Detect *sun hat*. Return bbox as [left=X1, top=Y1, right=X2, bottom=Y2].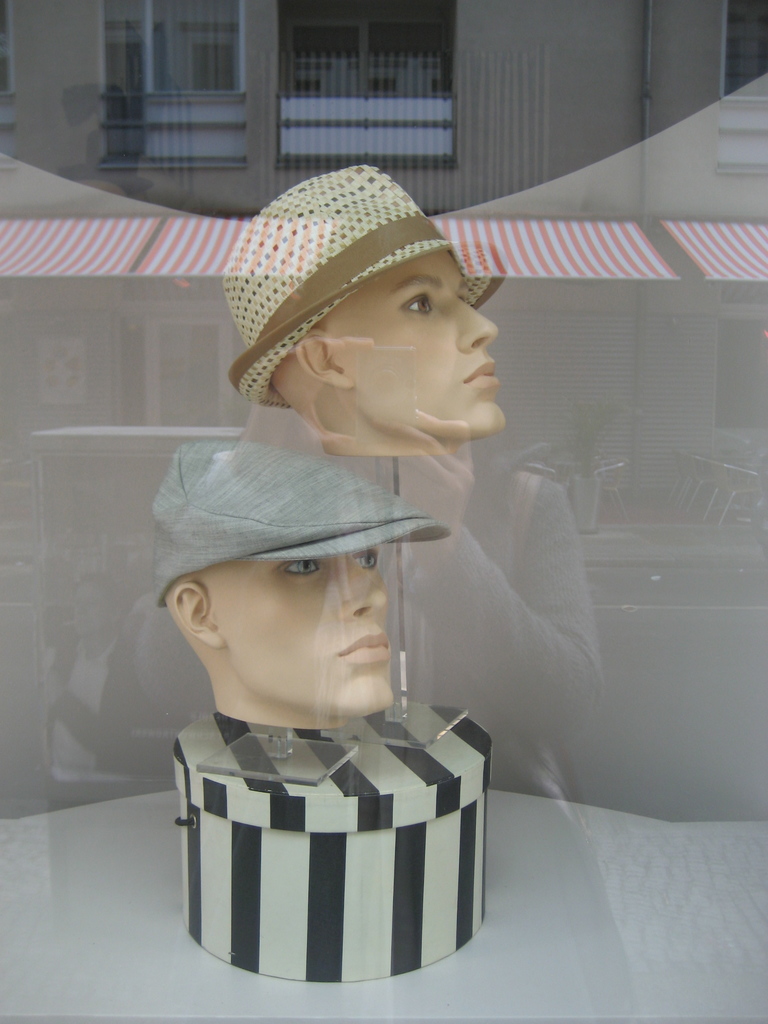
[left=148, top=438, right=461, bottom=607].
